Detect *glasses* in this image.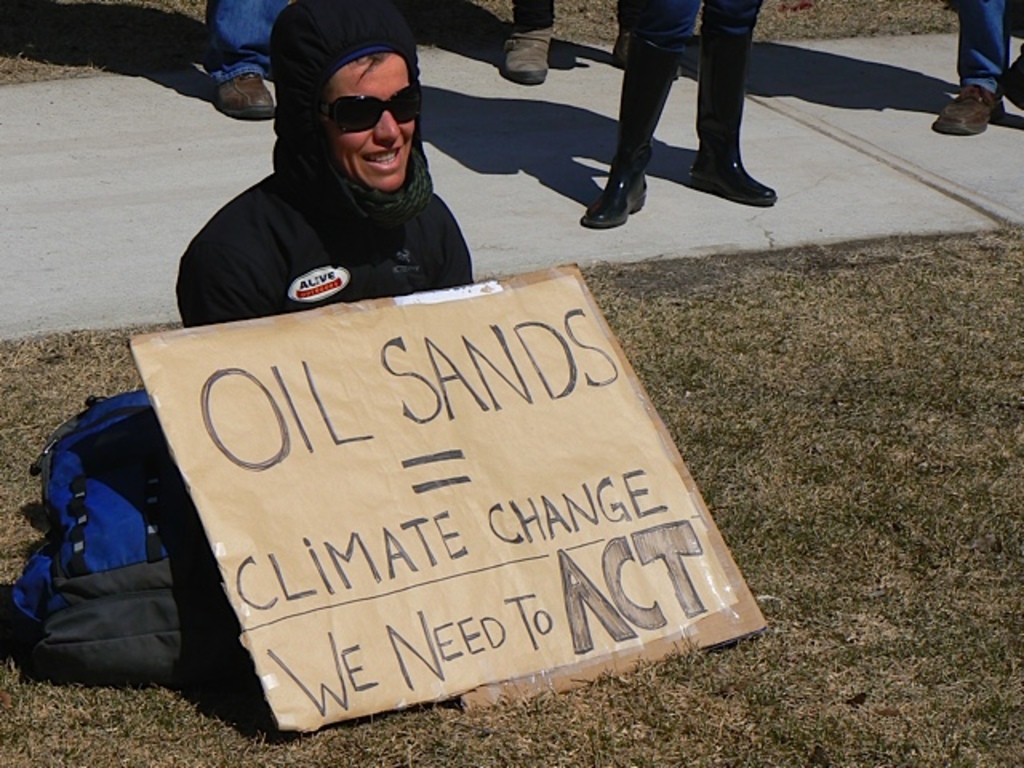
Detection: region(317, 85, 422, 136).
